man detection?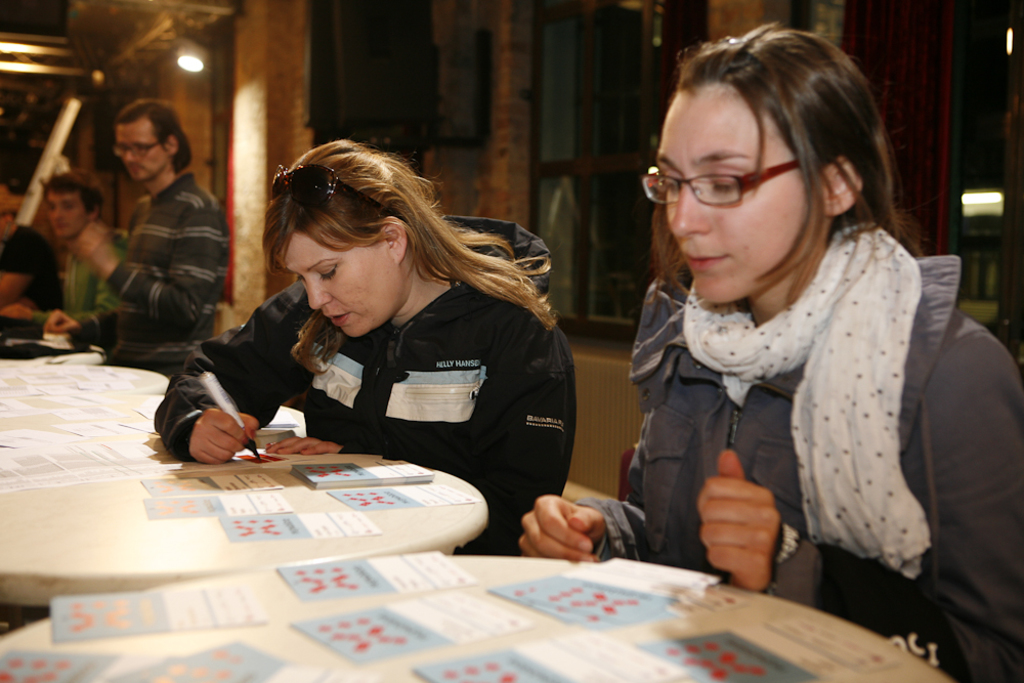
90/111/229/365
